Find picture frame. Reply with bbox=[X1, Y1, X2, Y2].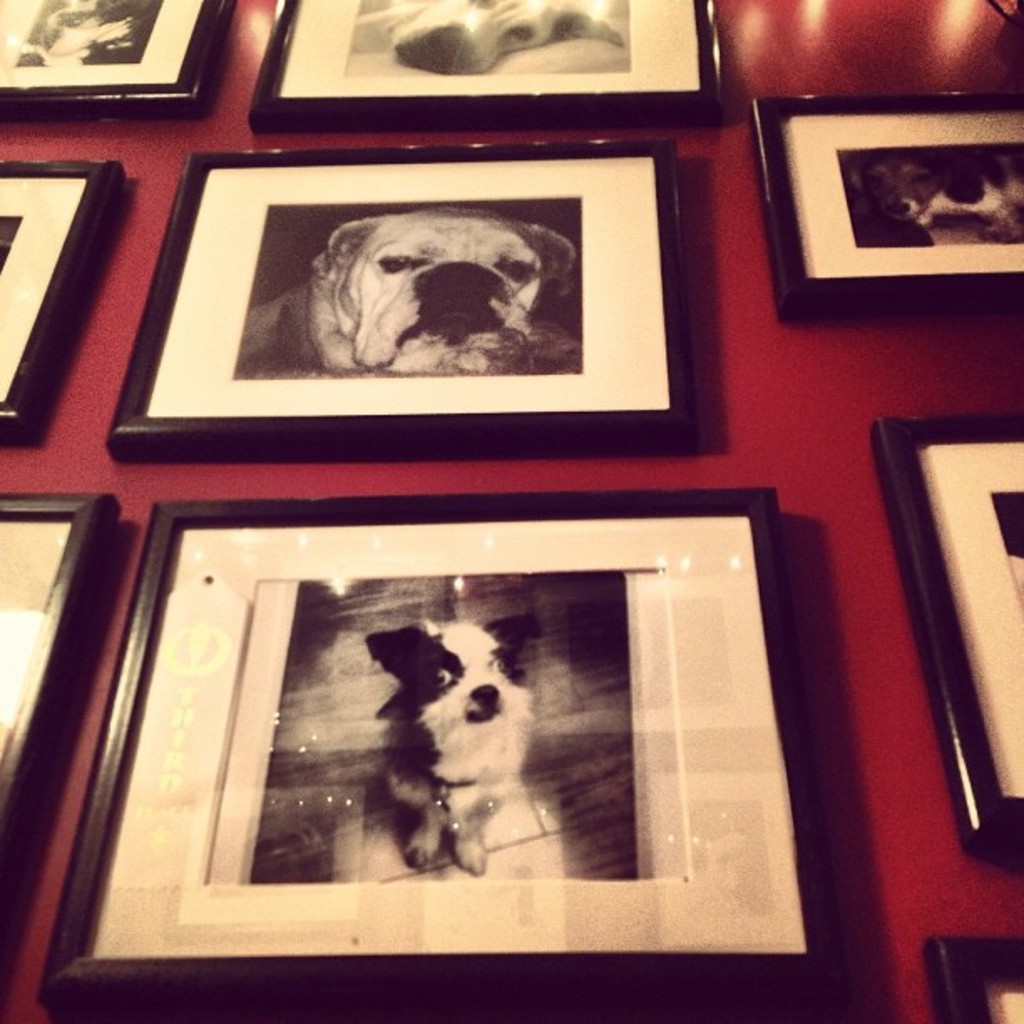
bbox=[875, 412, 1022, 860].
